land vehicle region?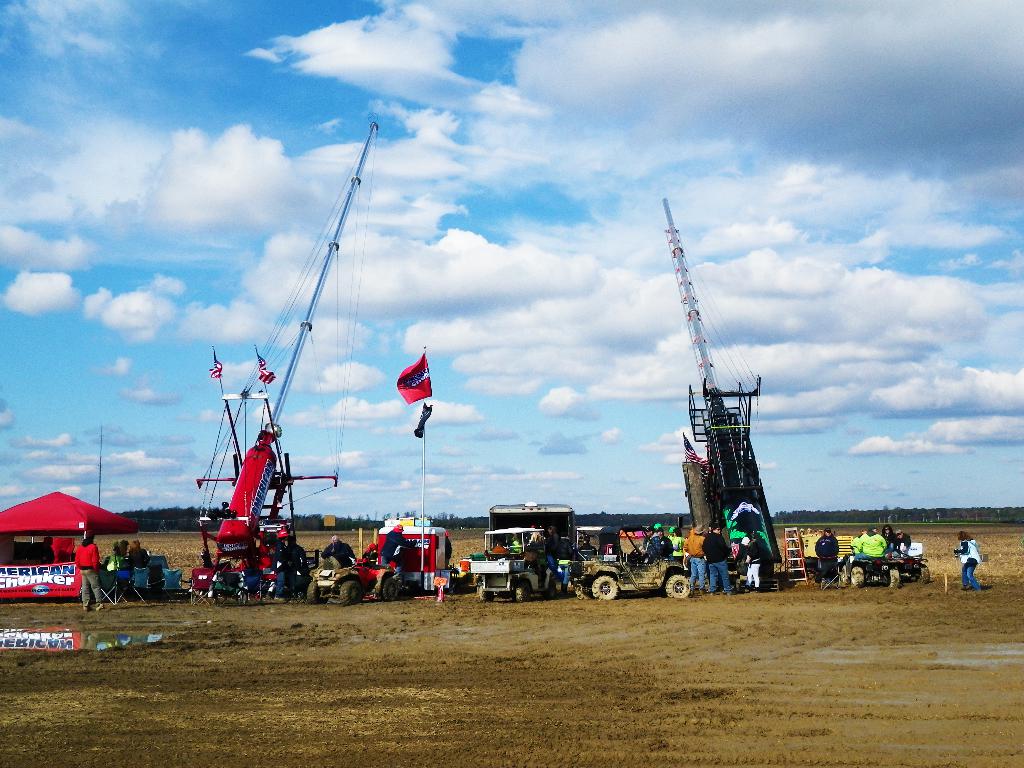
[left=838, top=549, right=900, bottom=587]
